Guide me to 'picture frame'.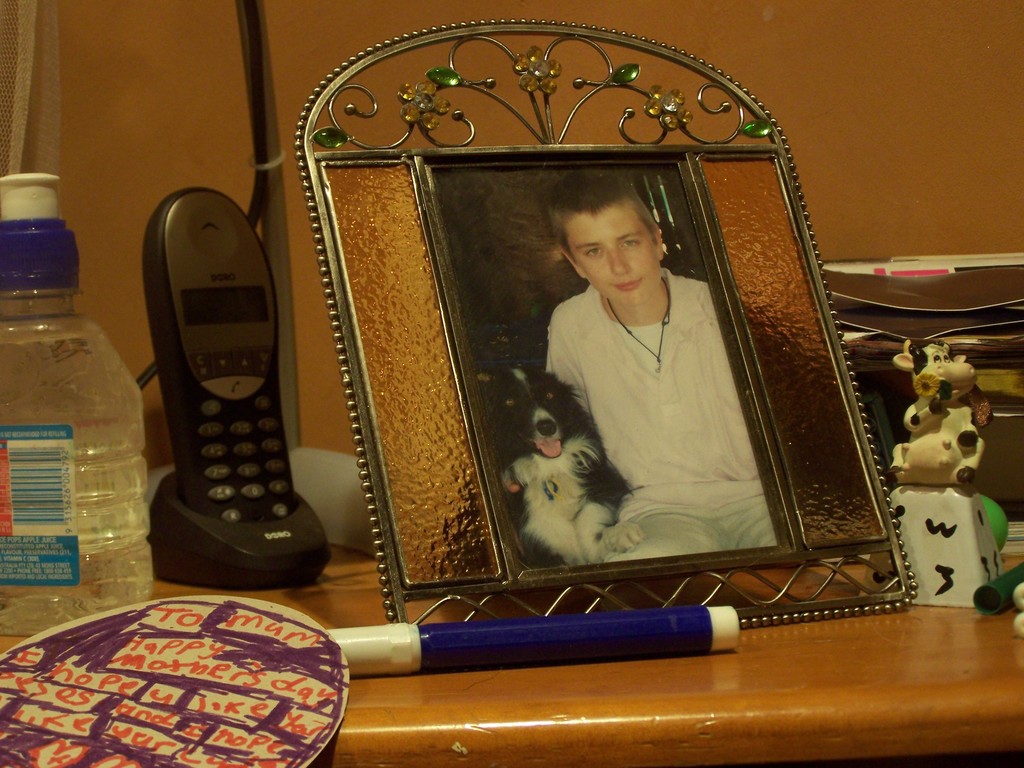
Guidance: bbox(286, 0, 896, 676).
